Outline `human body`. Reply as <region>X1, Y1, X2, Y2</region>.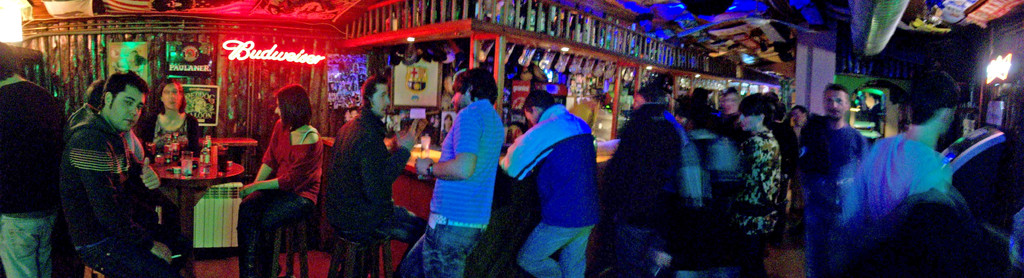
<region>786, 111, 817, 205</region>.
